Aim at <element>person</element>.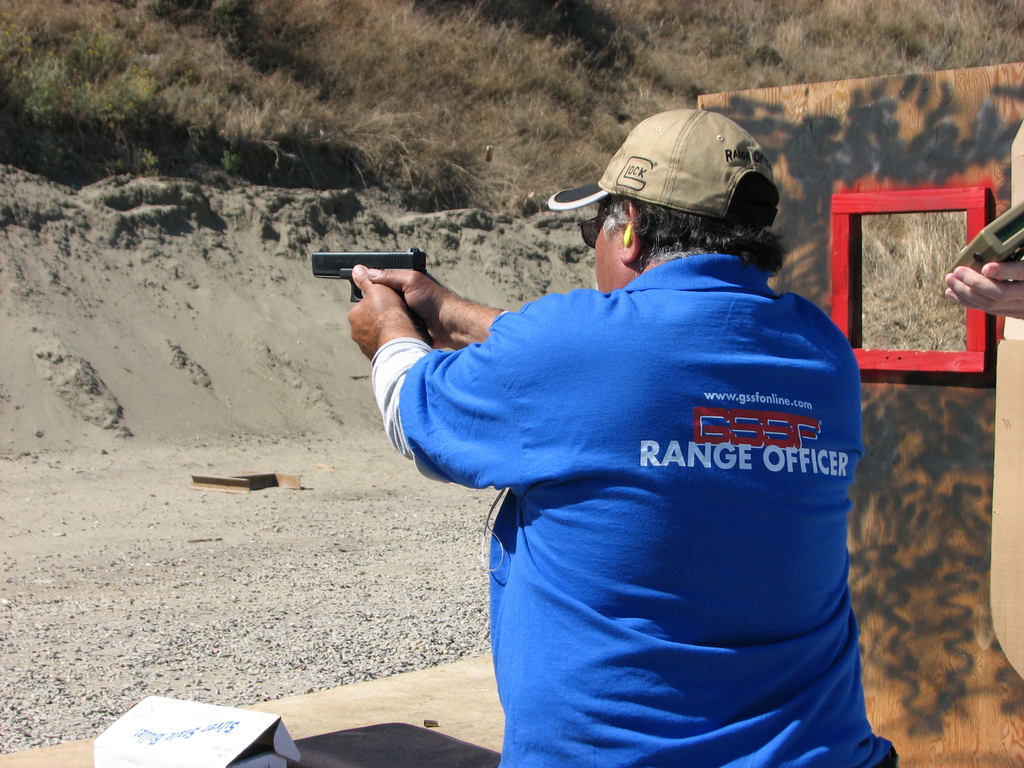
Aimed at x1=365 y1=113 x2=869 y2=746.
